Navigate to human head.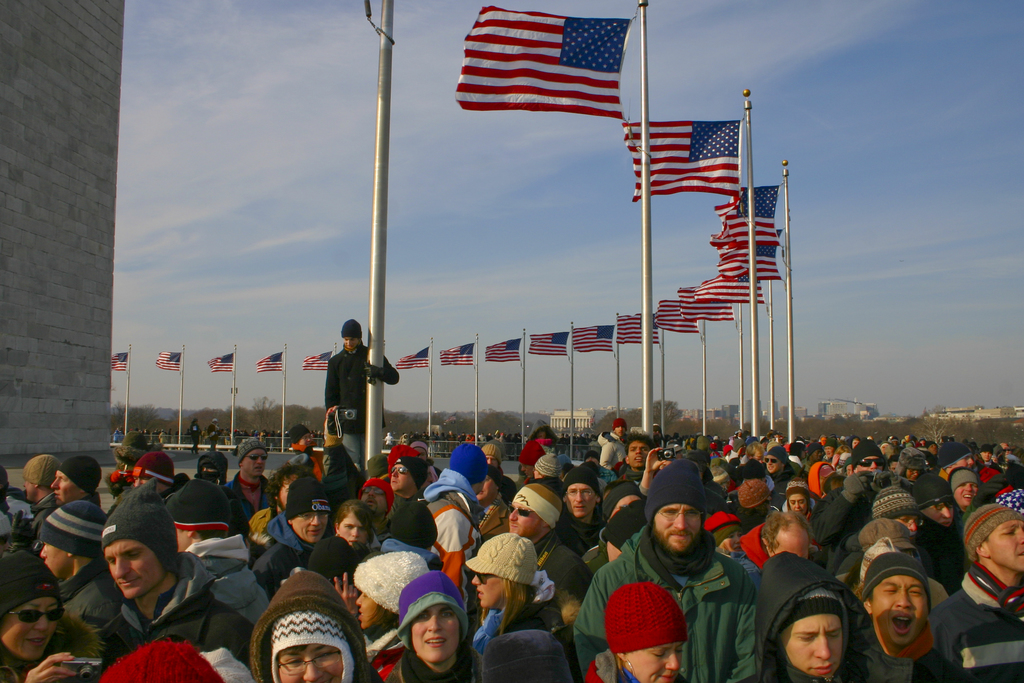
Navigation target: (270,465,304,511).
